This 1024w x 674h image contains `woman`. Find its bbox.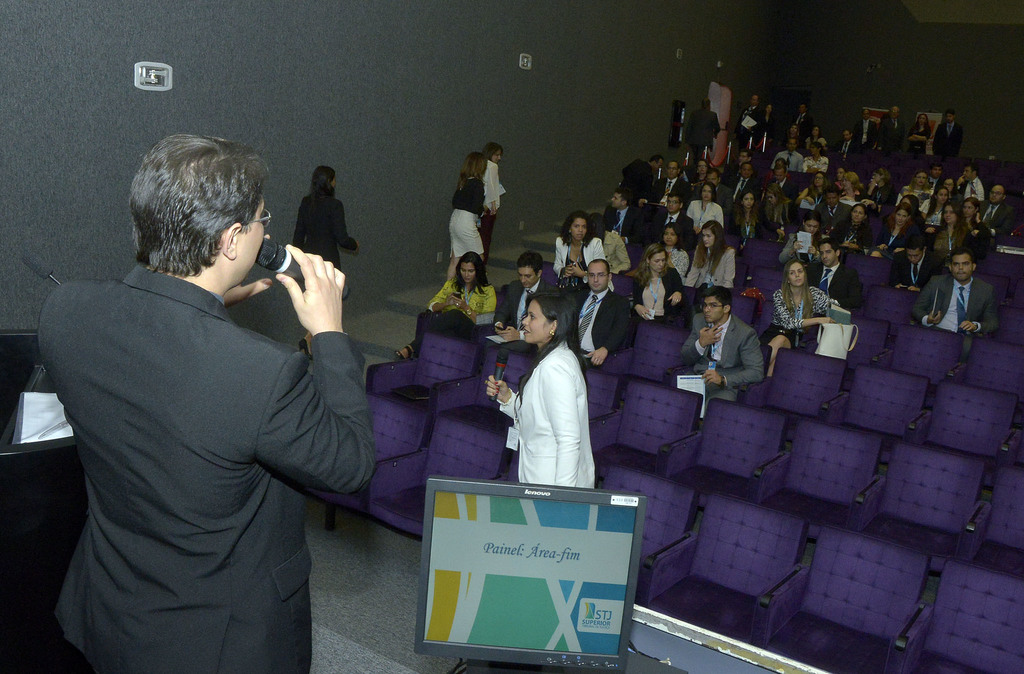
[x1=295, y1=167, x2=358, y2=360].
